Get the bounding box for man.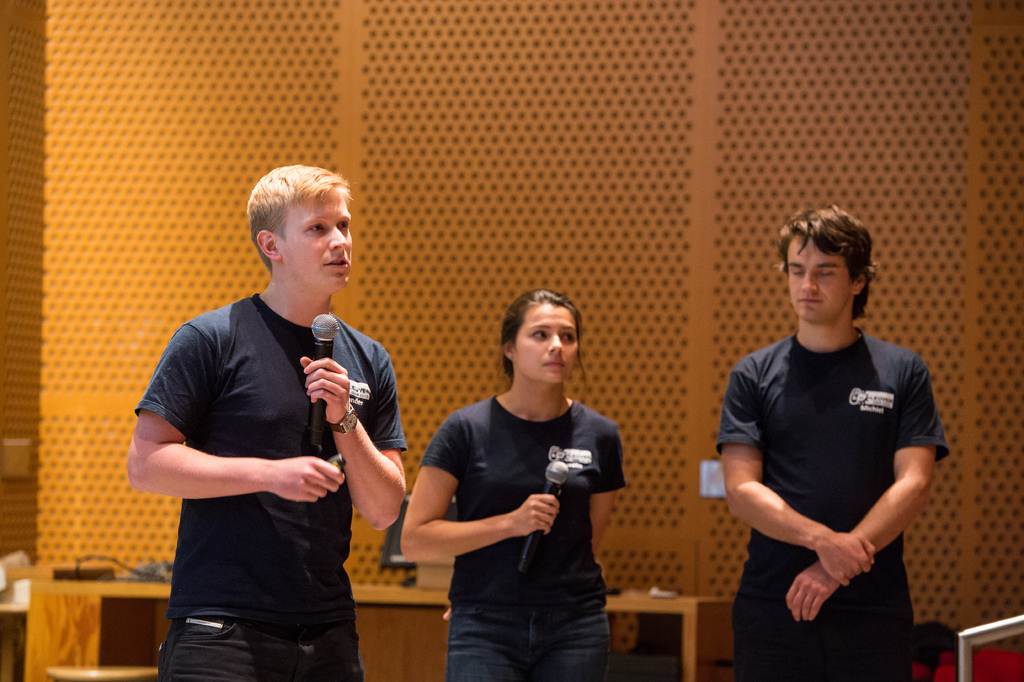
[127, 160, 412, 681].
